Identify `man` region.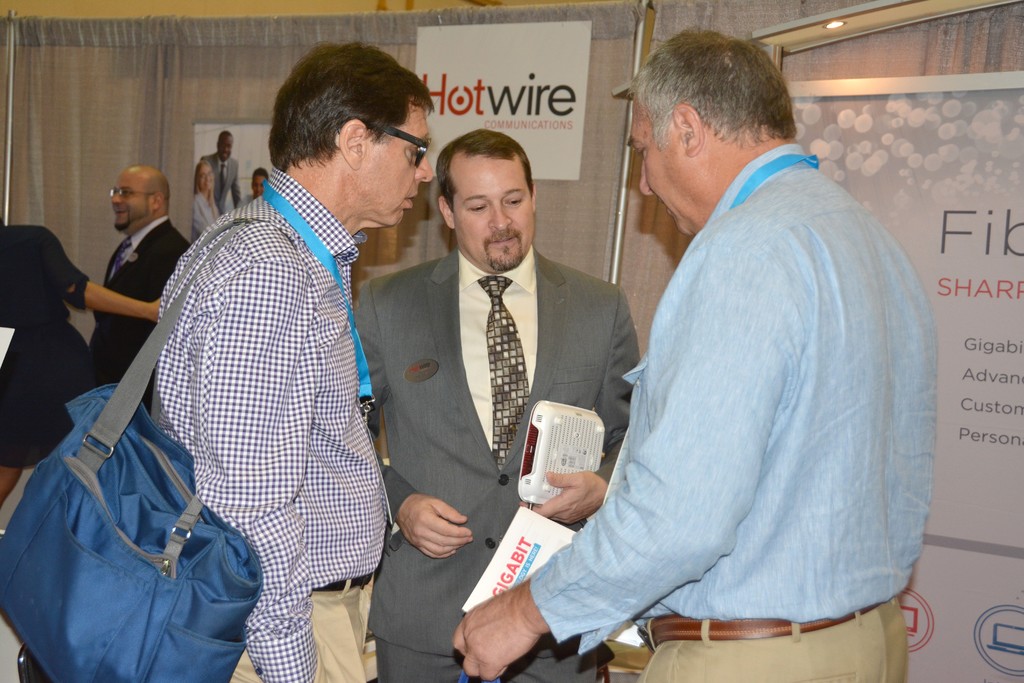
Region: left=355, top=129, right=643, bottom=682.
